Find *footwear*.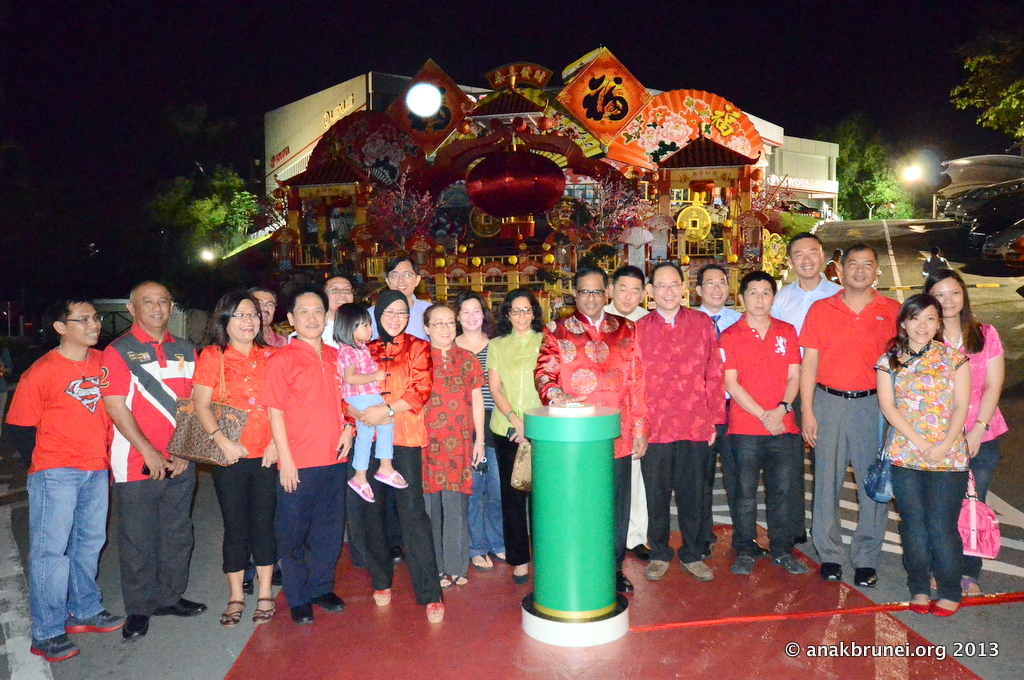
box=[31, 631, 80, 662].
